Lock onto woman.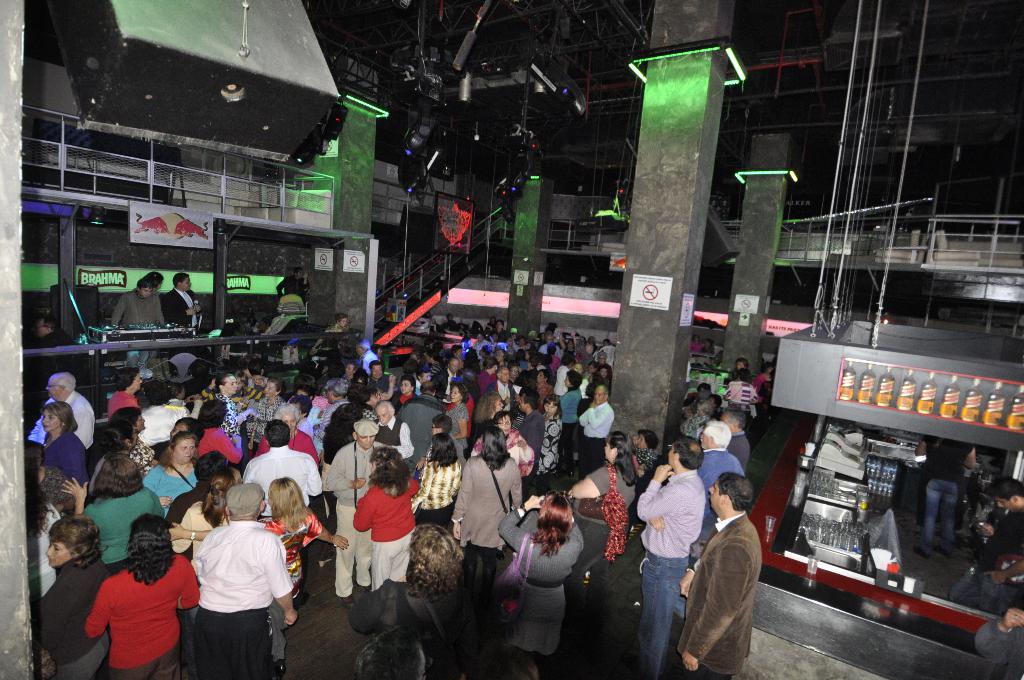
Locked: 681 400 715 443.
